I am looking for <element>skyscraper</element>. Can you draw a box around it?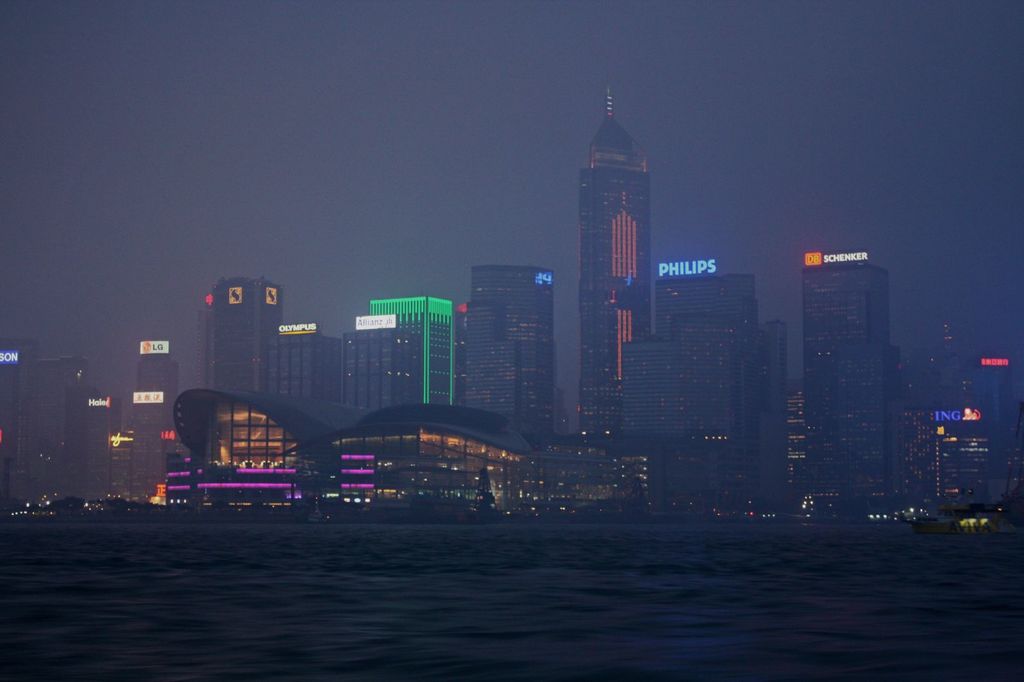
Sure, the bounding box is l=965, t=353, r=1009, b=427.
